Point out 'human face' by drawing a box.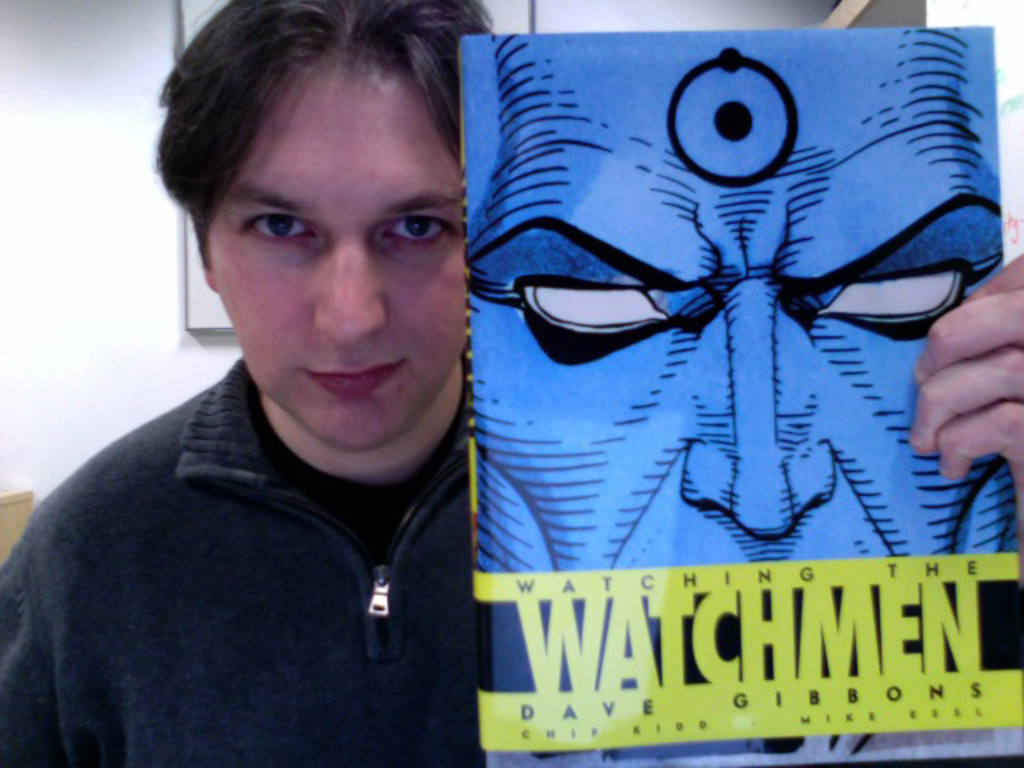
locate(205, 56, 466, 451).
